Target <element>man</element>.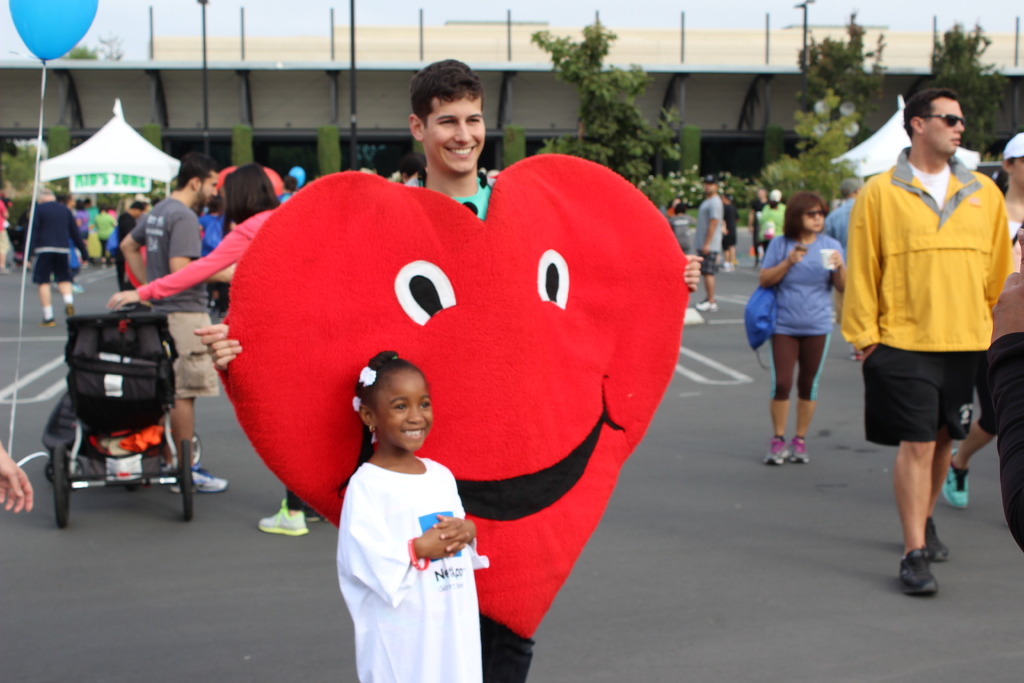
Target region: [left=117, top=155, right=239, bottom=499].
